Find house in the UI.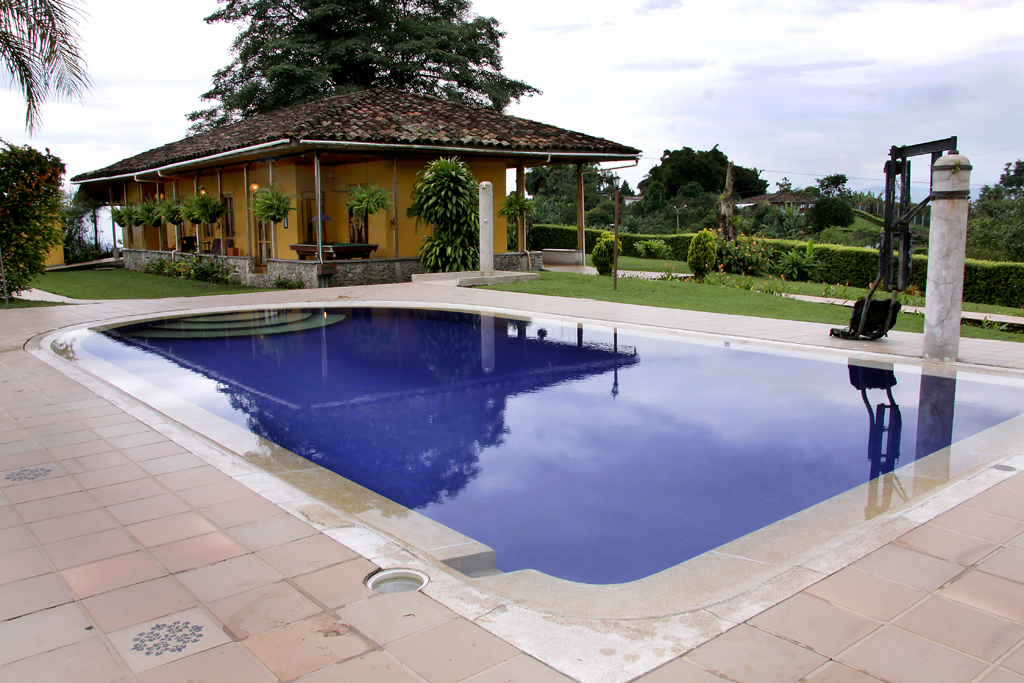
UI element at [98,74,651,283].
